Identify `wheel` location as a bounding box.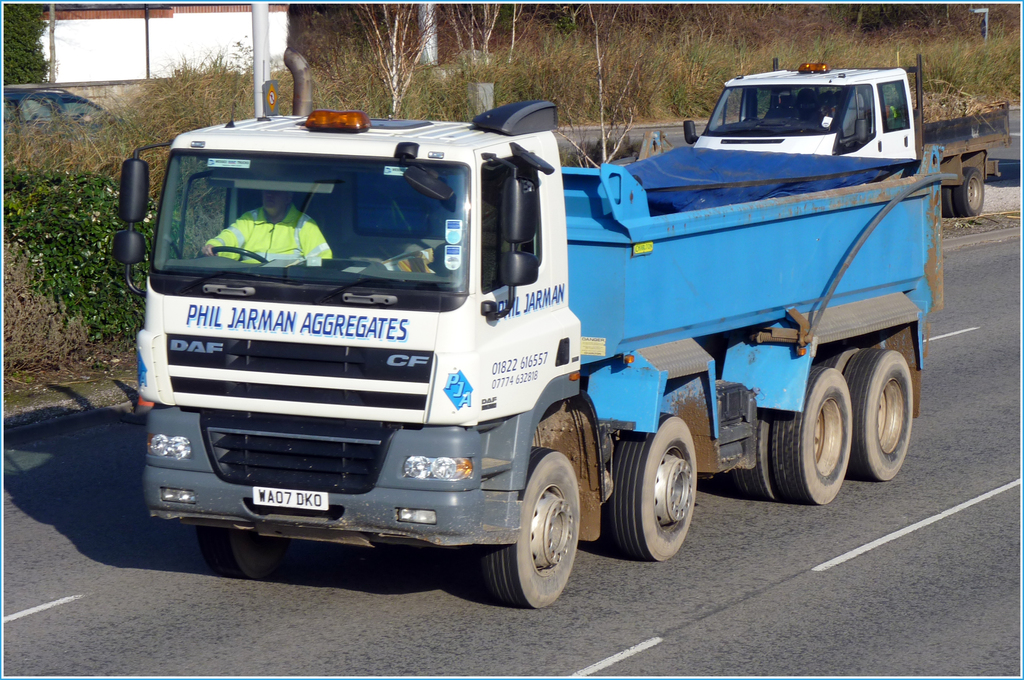
rect(614, 413, 697, 561).
